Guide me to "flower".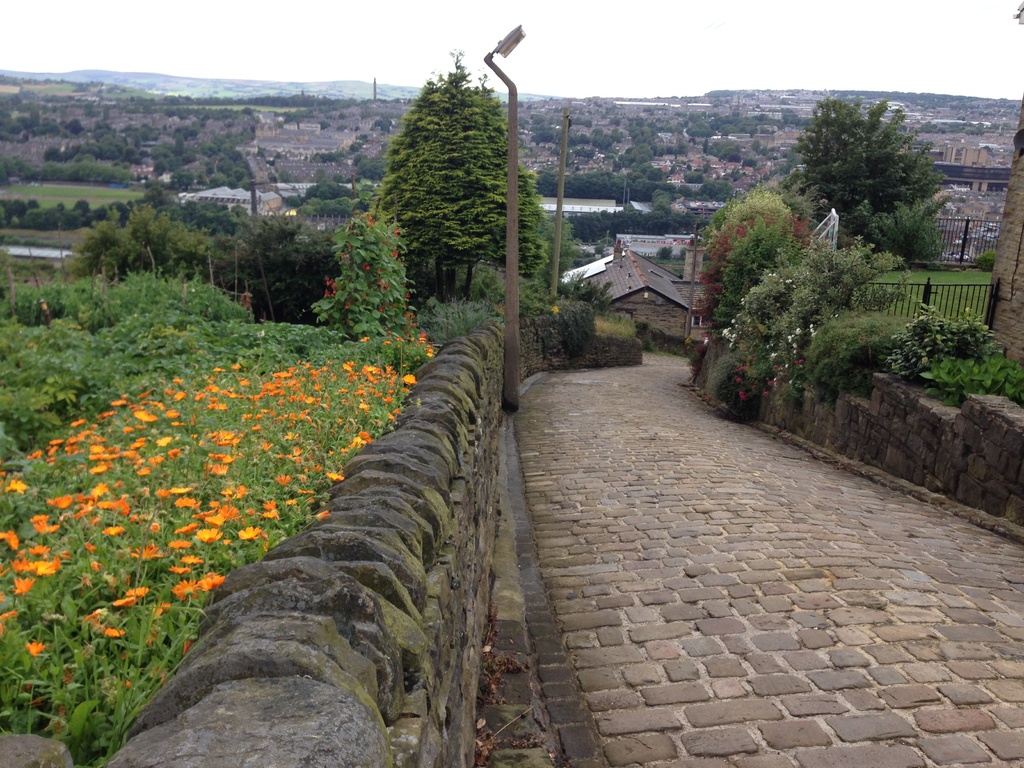
Guidance: <bbox>770, 273, 795, 291</bbox>.
